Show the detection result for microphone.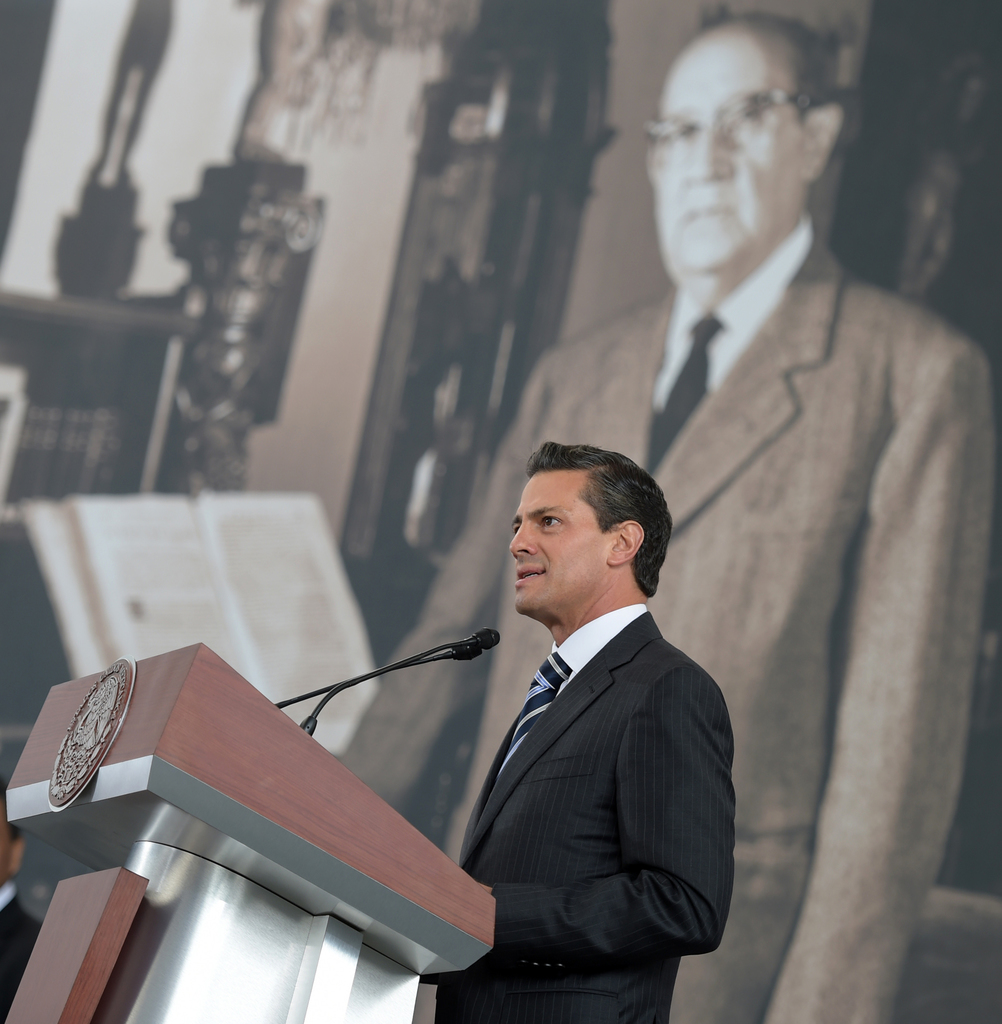
[left=451, top=643, right=488, bottom=665].
